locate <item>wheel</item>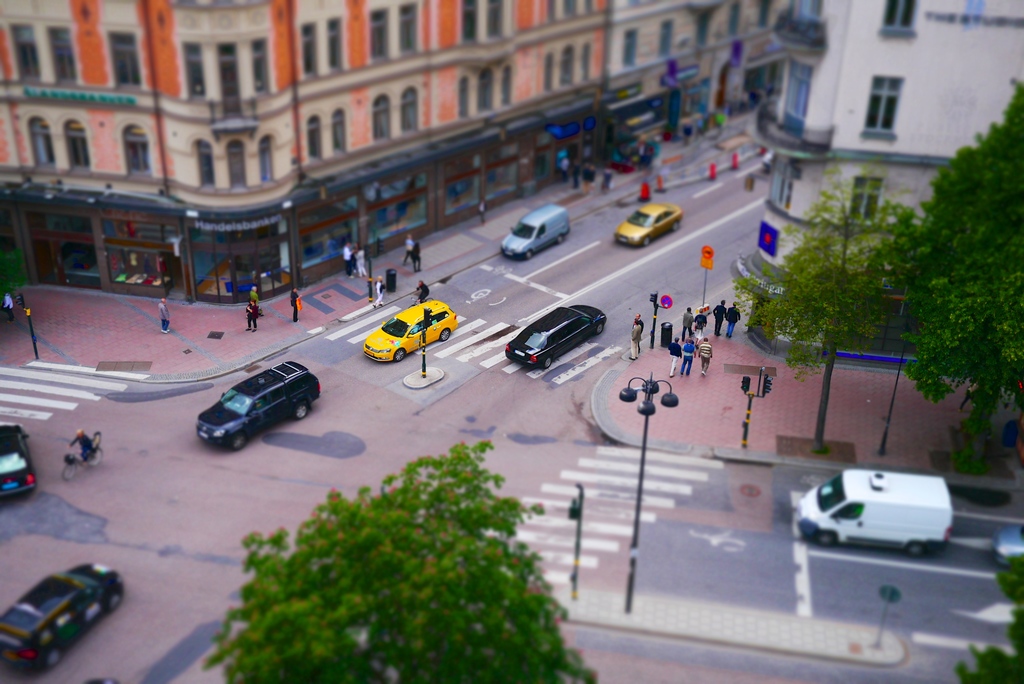
{"left": 556, "top": 235, "right": 564, "bottom": 245}
